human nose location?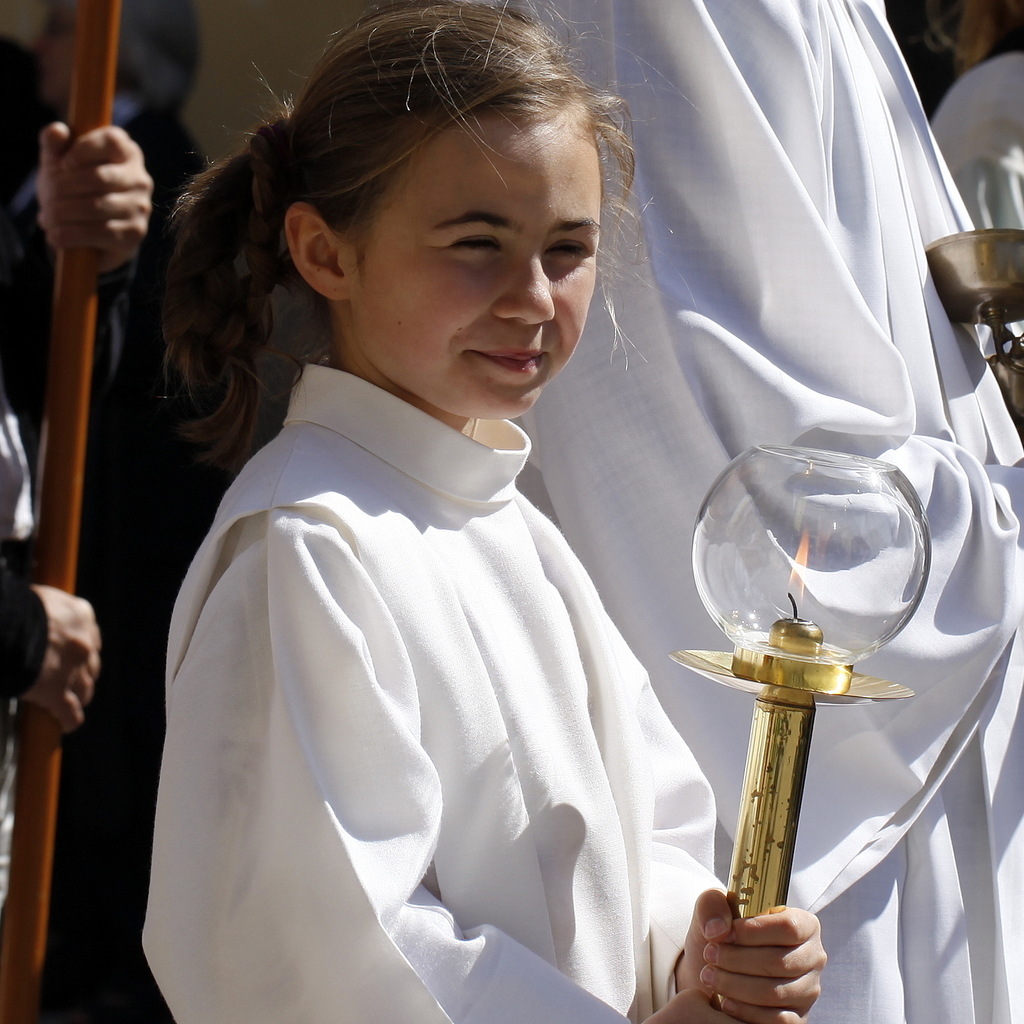
x1=495 y1=257 x2=559 y2=330
